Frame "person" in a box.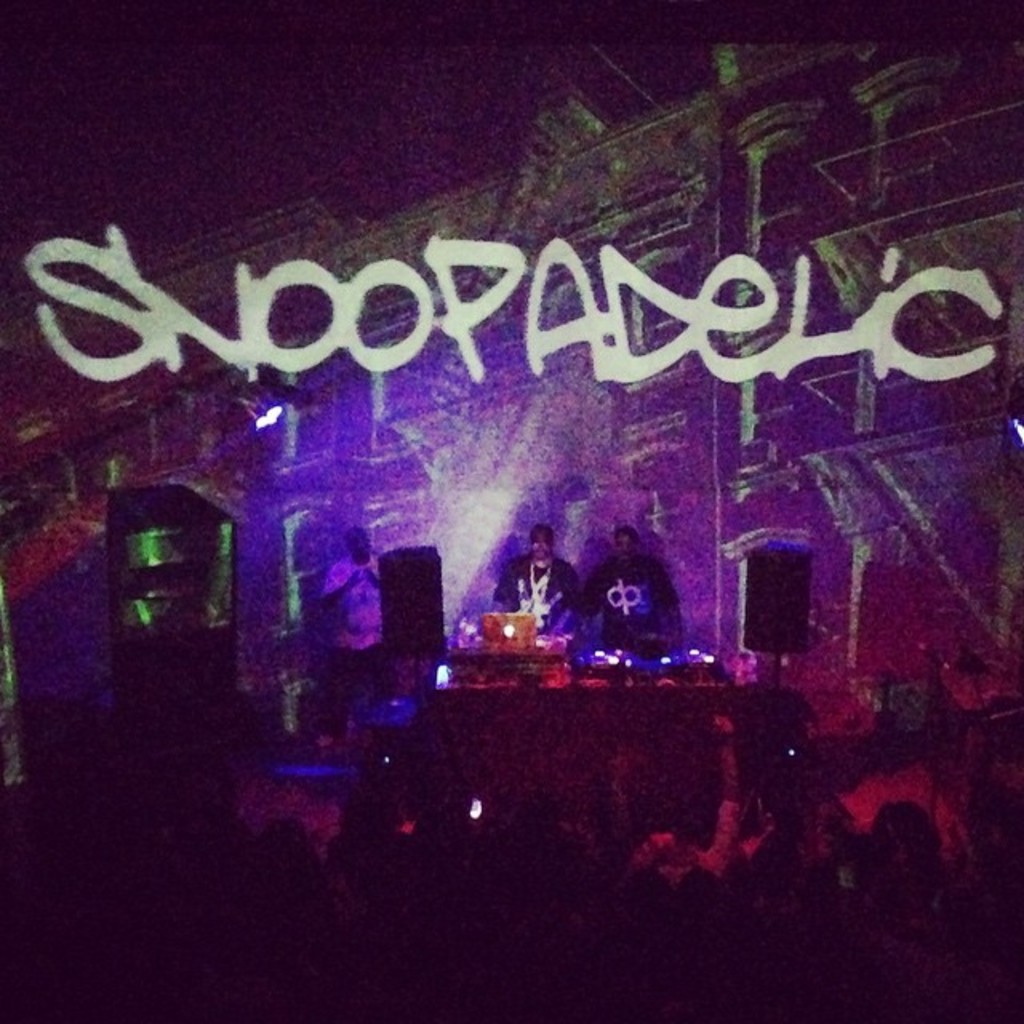
317 525 389 731.
